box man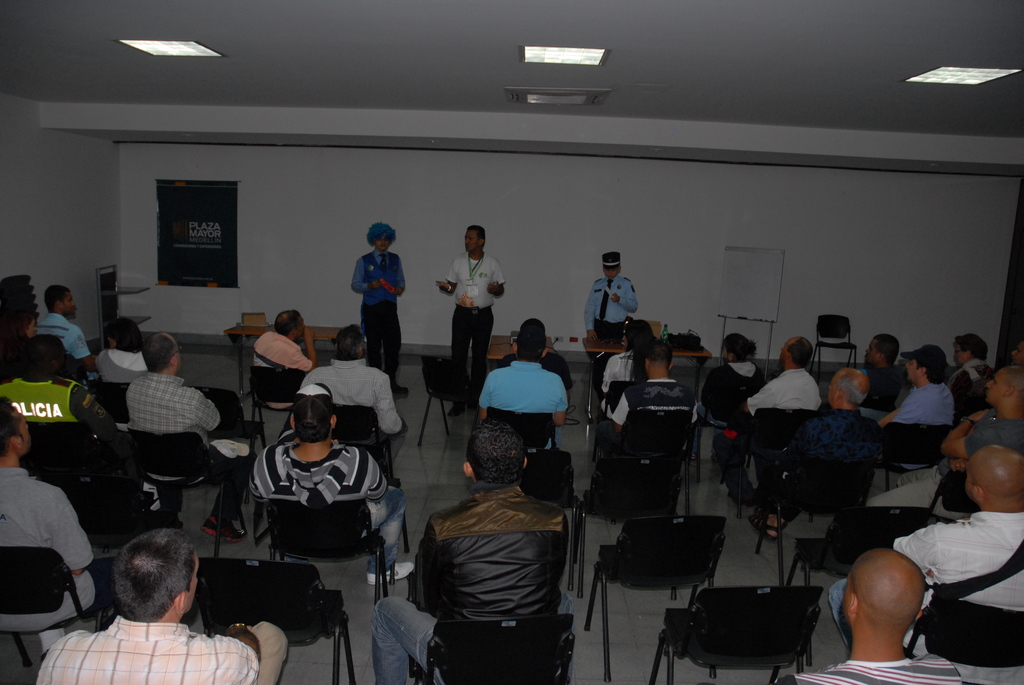
bbox(475, 322, 566, 453)
